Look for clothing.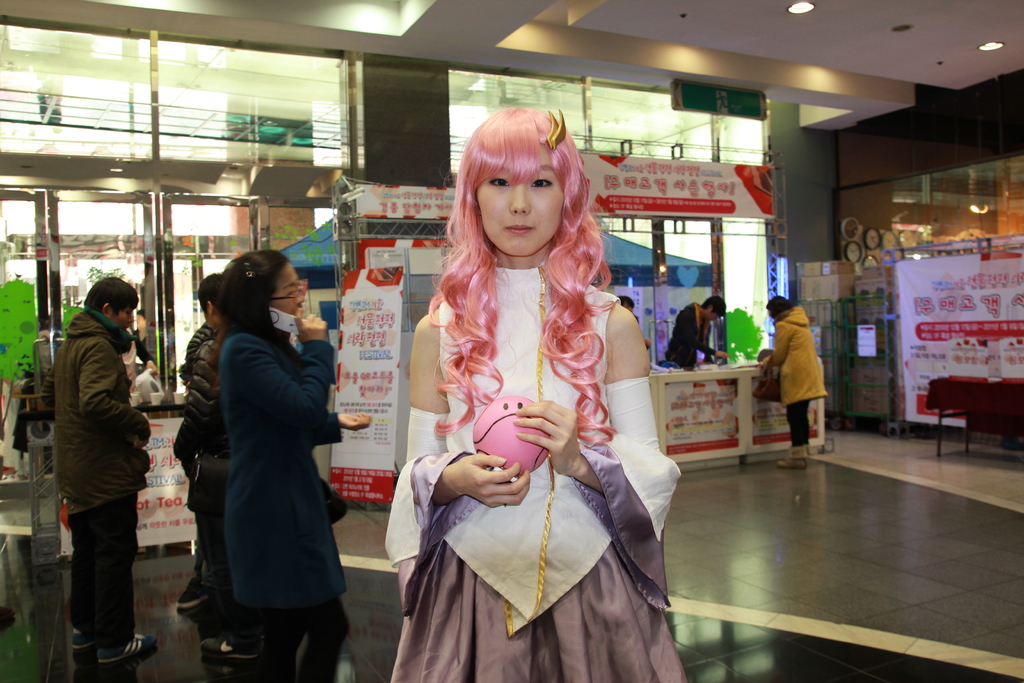
Found: [211,321,344,680].
